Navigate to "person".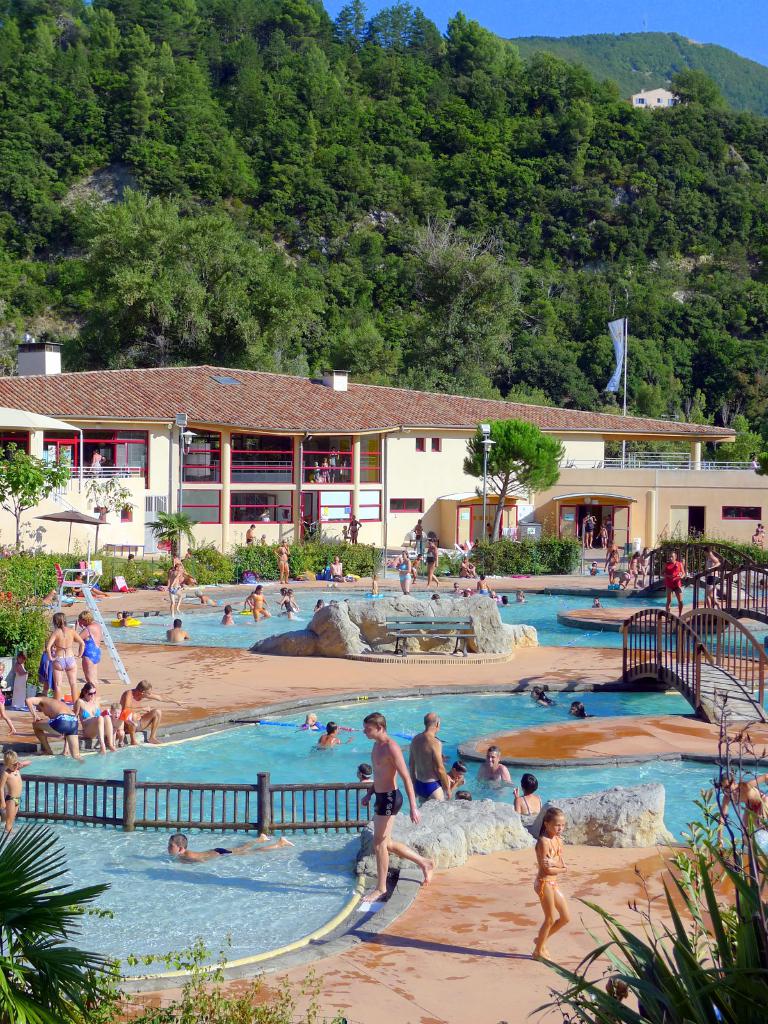
Navigation target: select_region(426, 535, 449, 591).
